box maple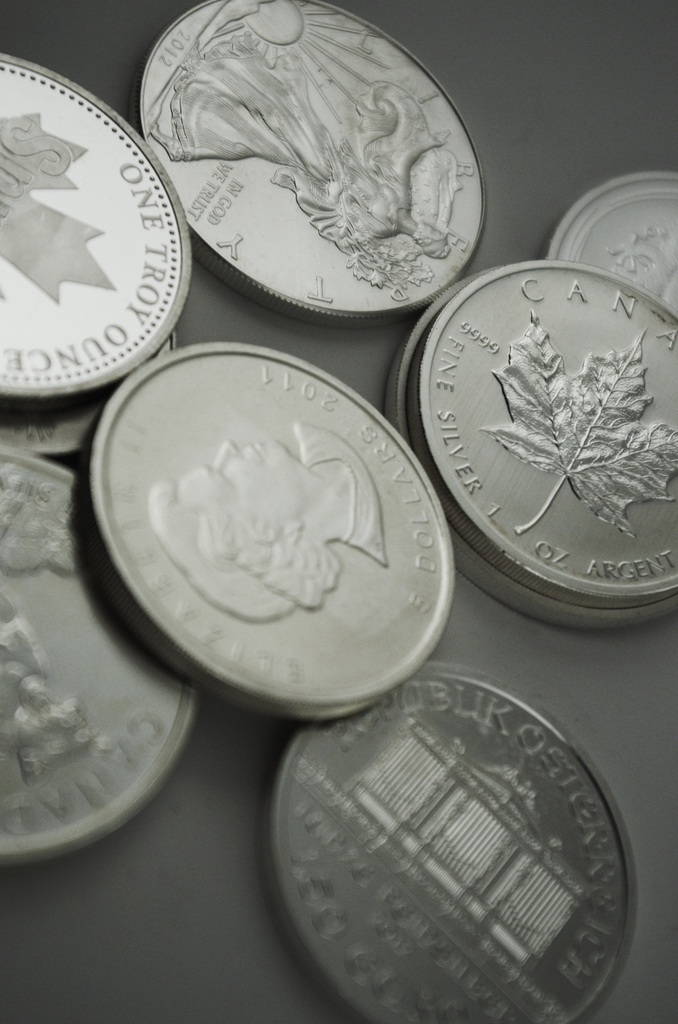
l=1, t=108, r=117, b=309
